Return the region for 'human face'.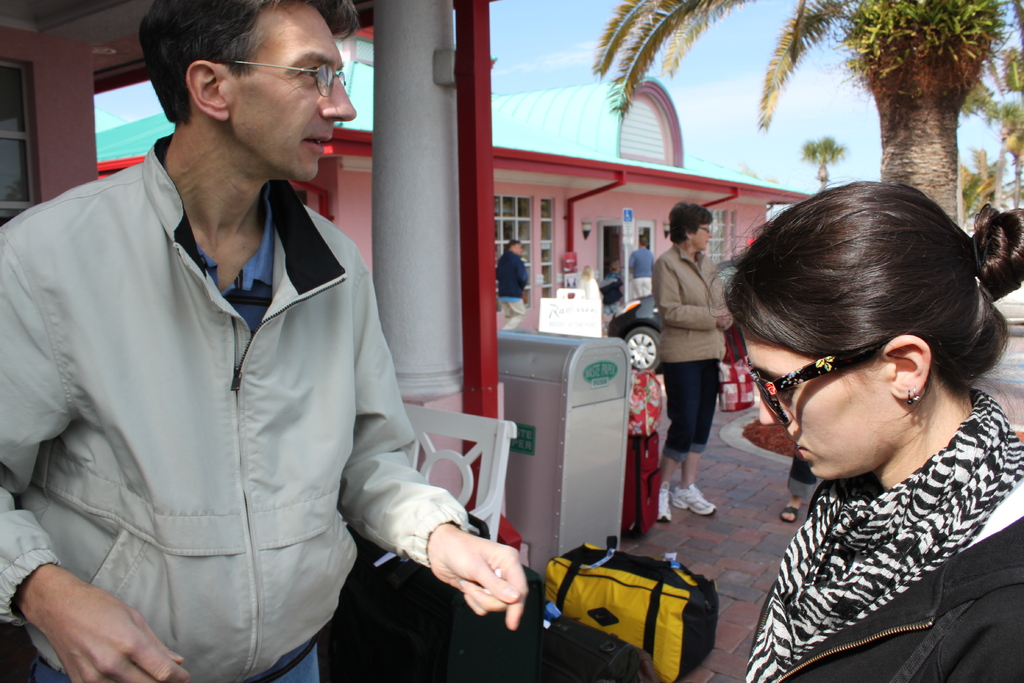
[left=694, top=224, right=712, bottom=251].
